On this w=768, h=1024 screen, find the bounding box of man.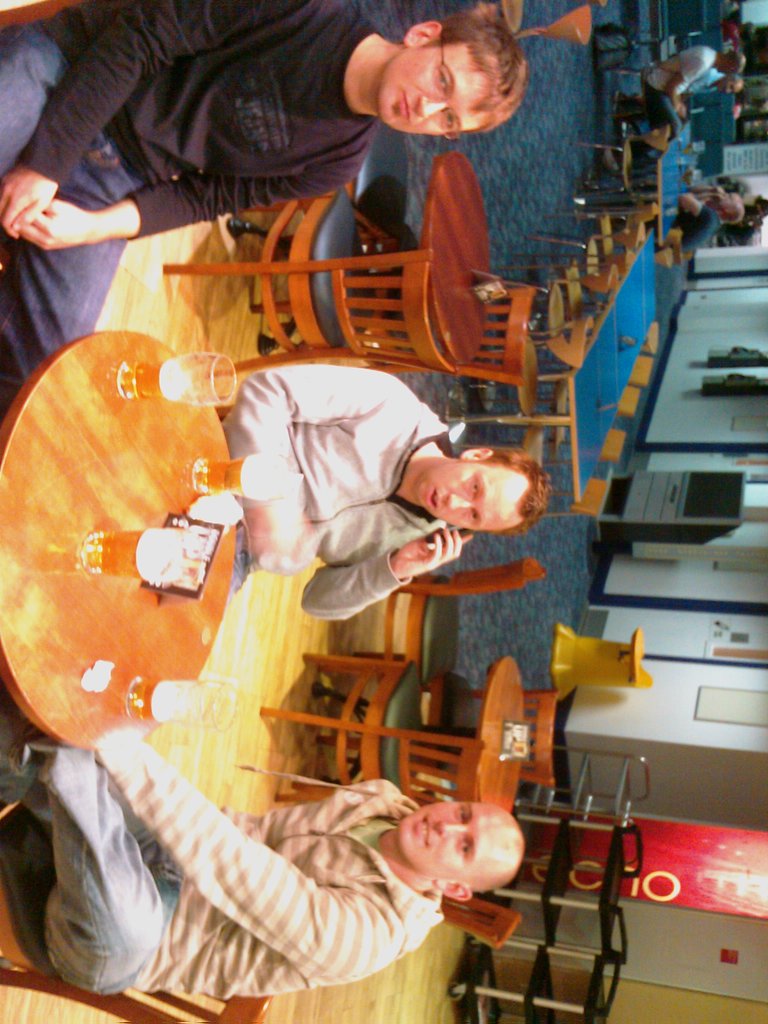
Bounding box: [0, 0, 527, 428].
